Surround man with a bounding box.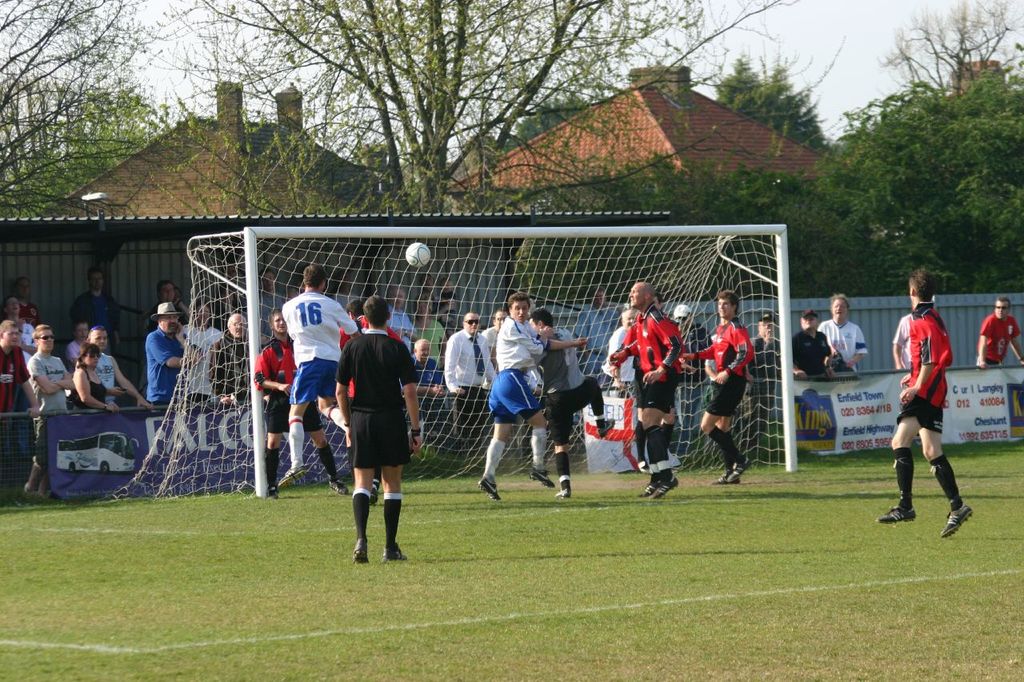
890 304 914 372.
